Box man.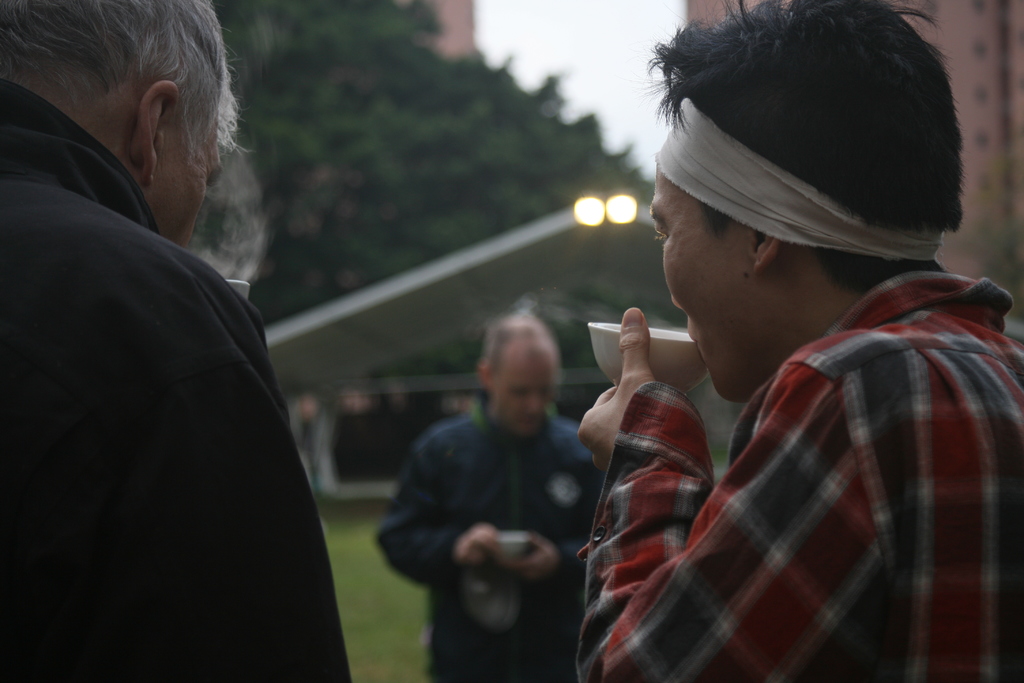
rect(375, 311, 604, 682).
